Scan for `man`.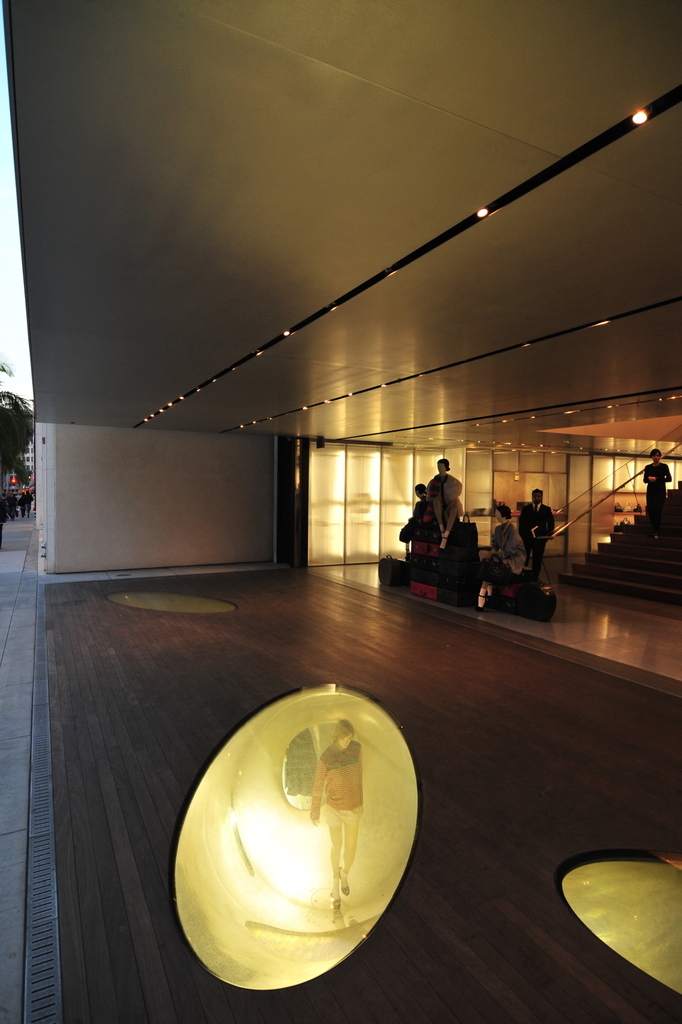
Scan result: (left=642, top=449, right=670, bottom=511).
